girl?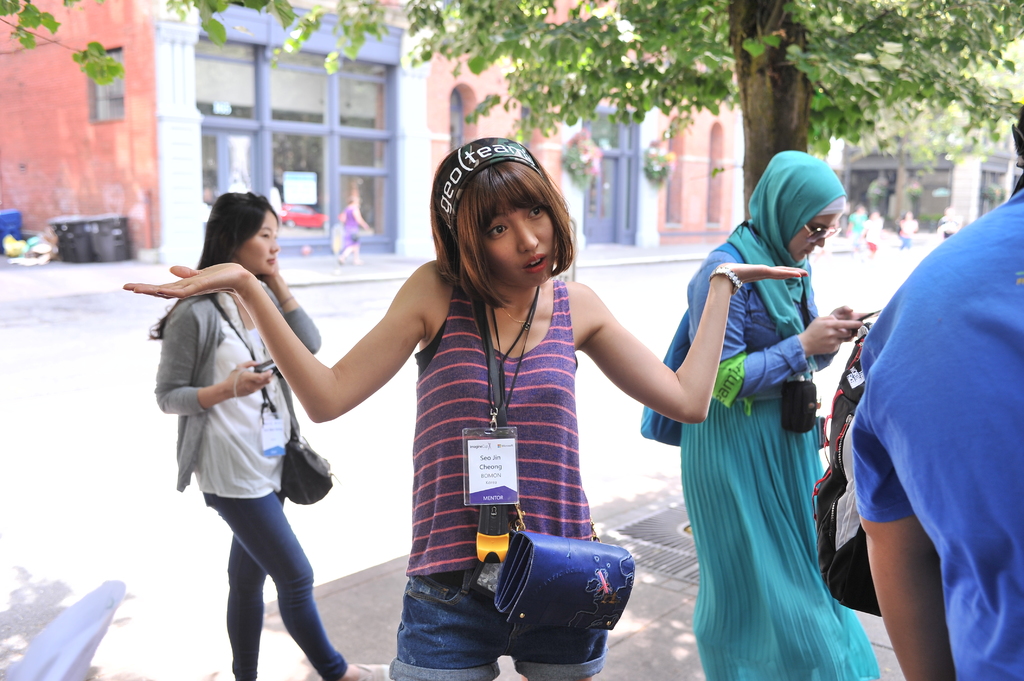
locate(644, 154, 872, 673)
